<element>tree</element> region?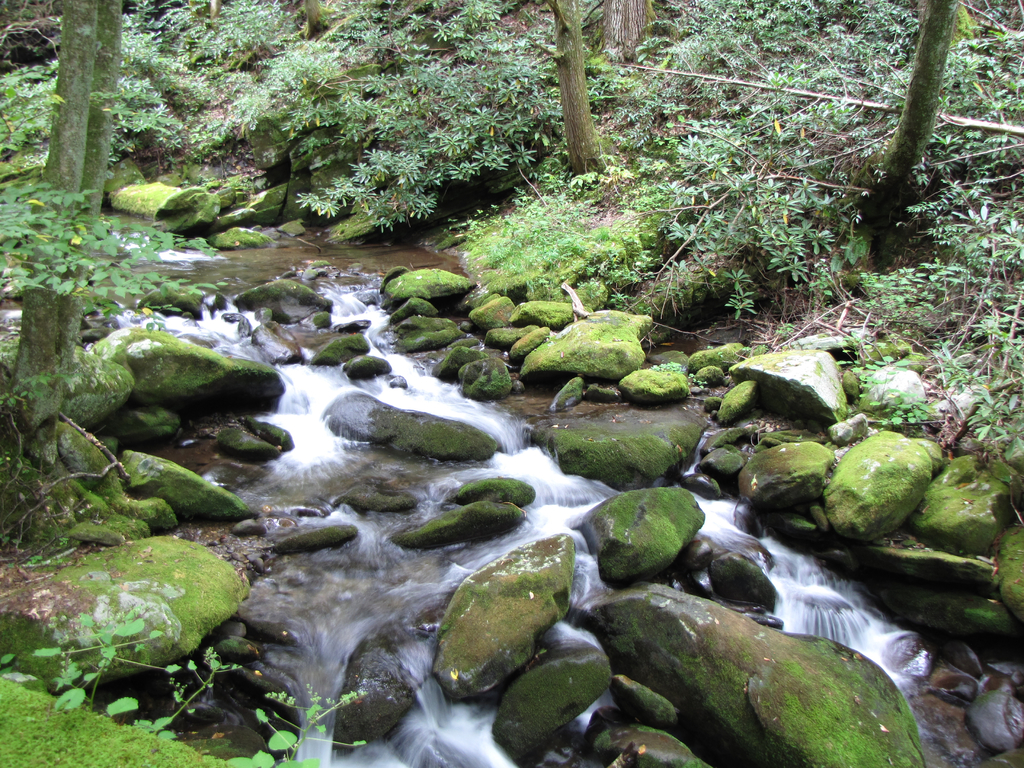
830/0/974/278
